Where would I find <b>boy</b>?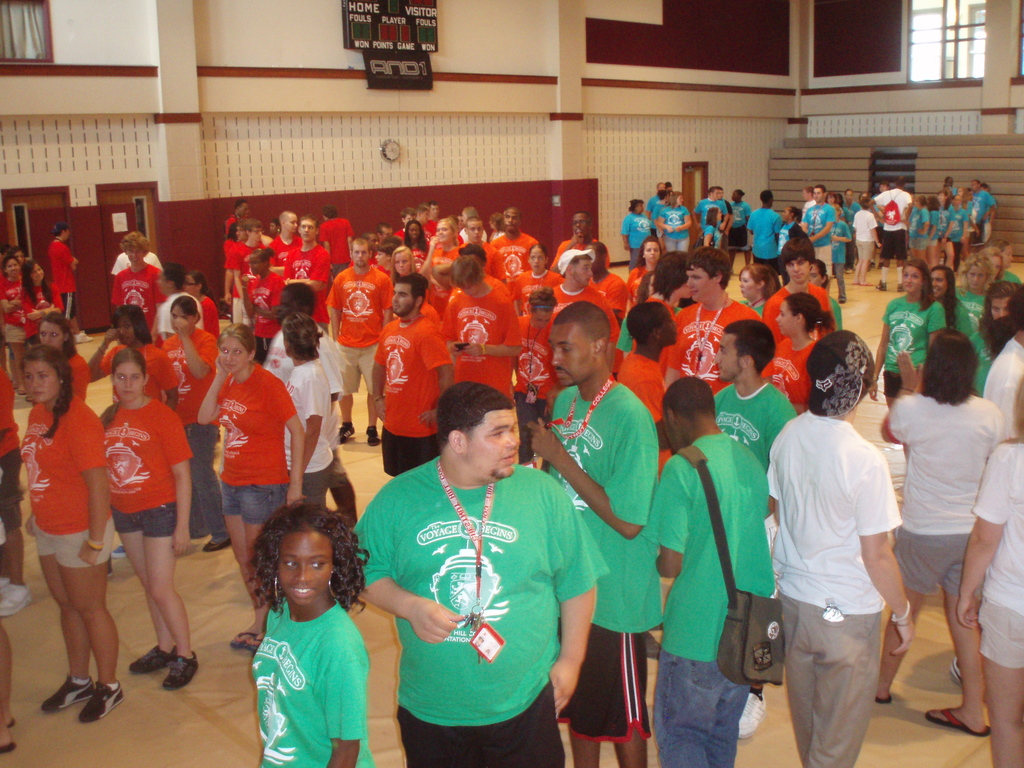
At locate(849, 195, 882, 287).
